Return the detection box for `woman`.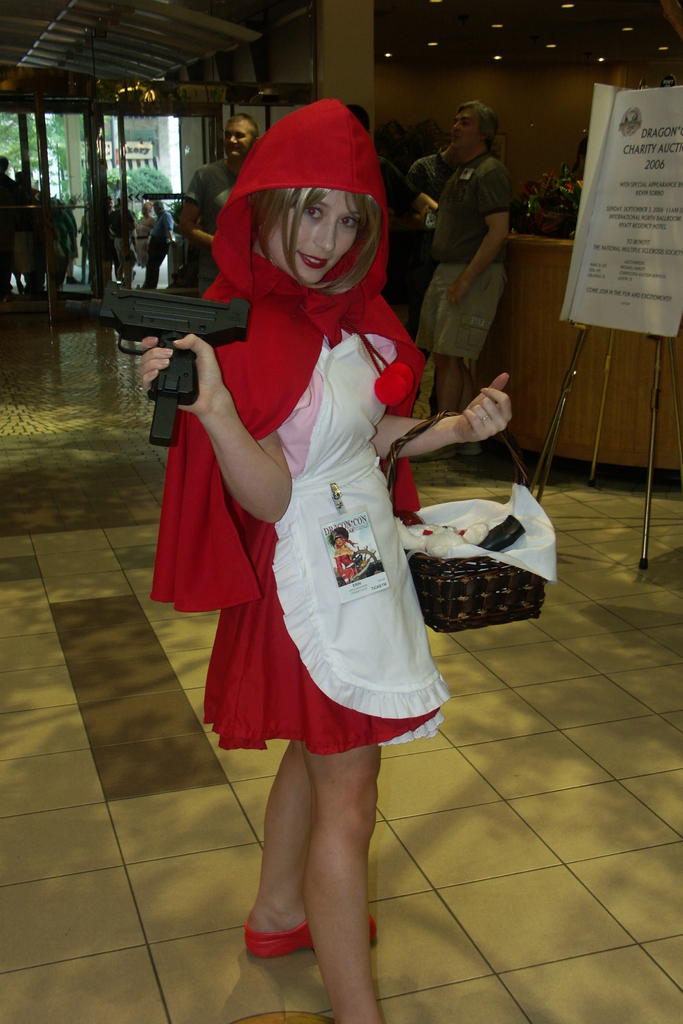
detection(135, 200, 156, 287).
